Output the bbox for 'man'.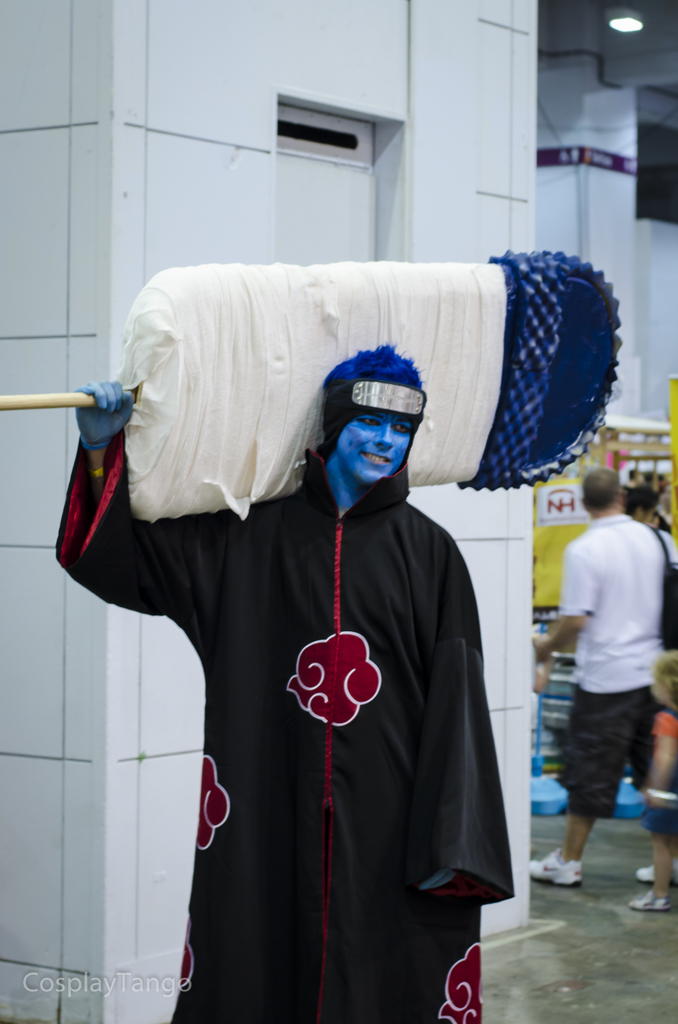
select_region(58, 332, 522, 1023).
